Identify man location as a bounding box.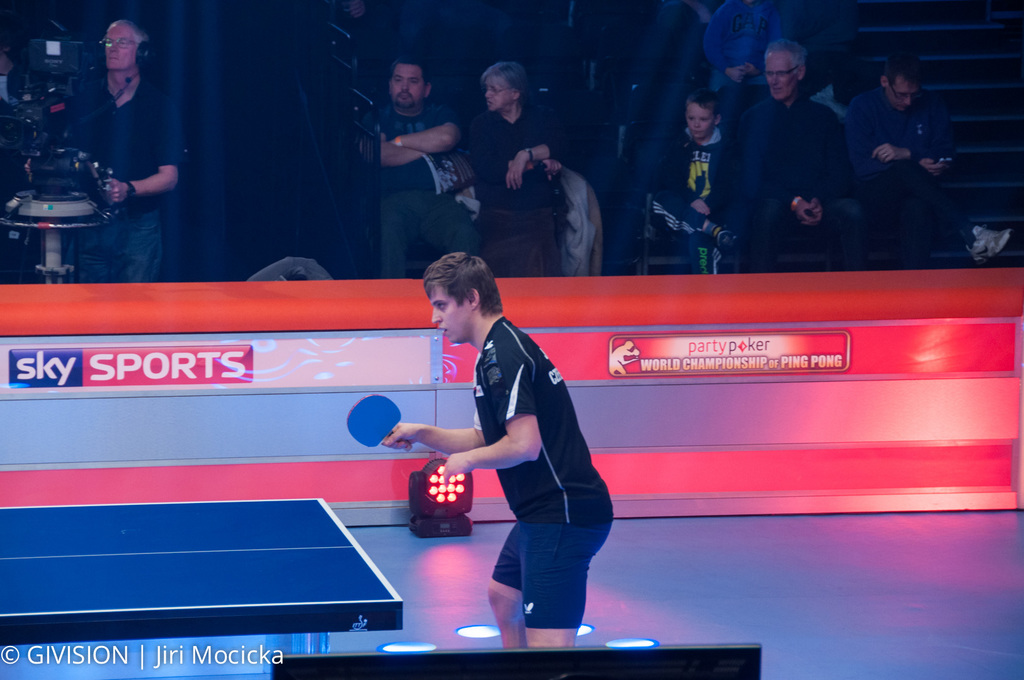
box(860, 45, 970, 252).
